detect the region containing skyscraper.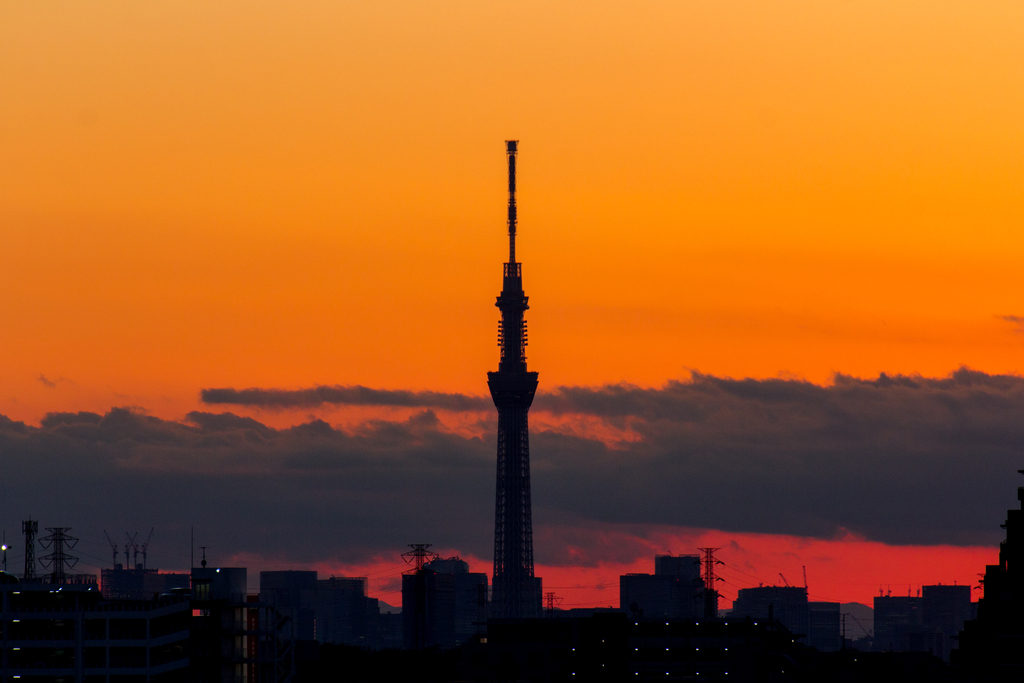
locate(449, 135, 581, 626).
